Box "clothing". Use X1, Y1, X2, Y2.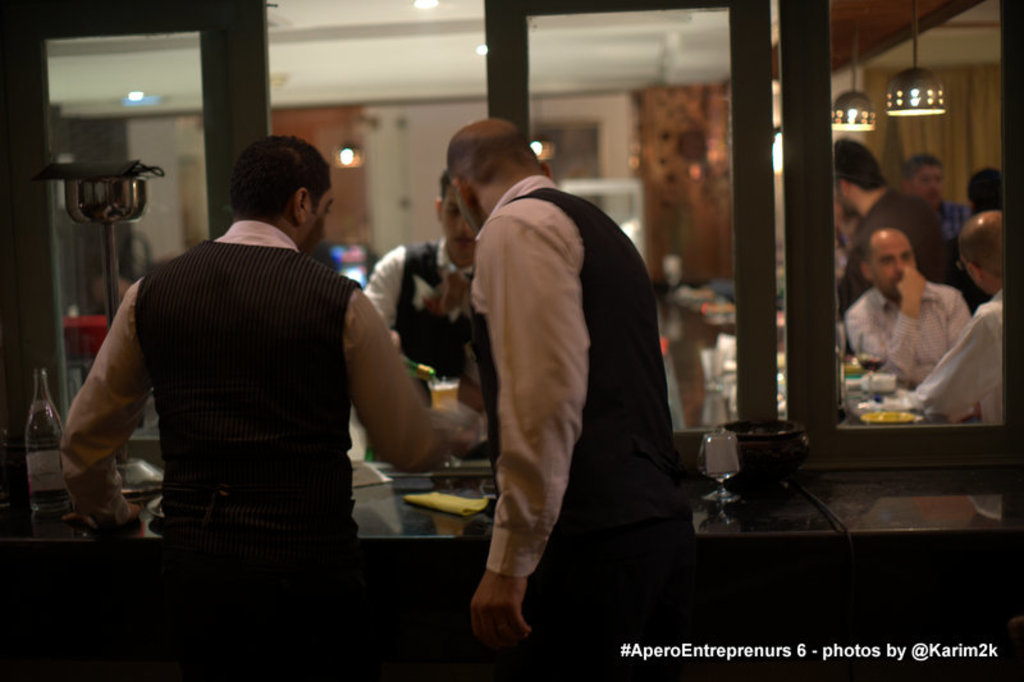
479, 166, 696, 681.
